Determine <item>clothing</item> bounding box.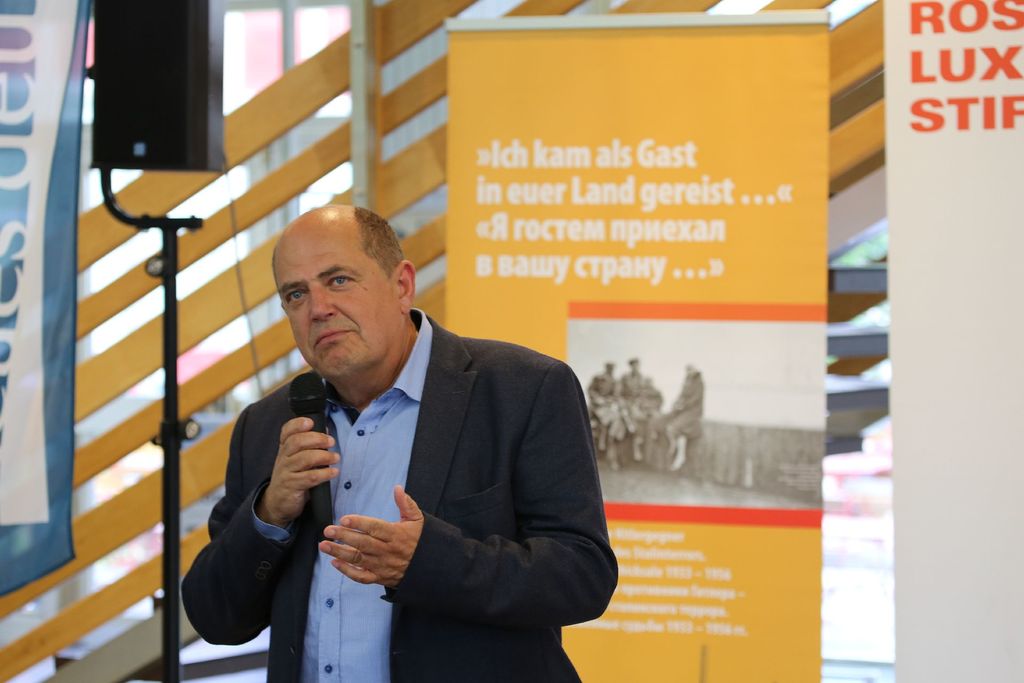
Determined: {"x1": 666, "y1": 375, "x2": 704, "y2": 441}.
